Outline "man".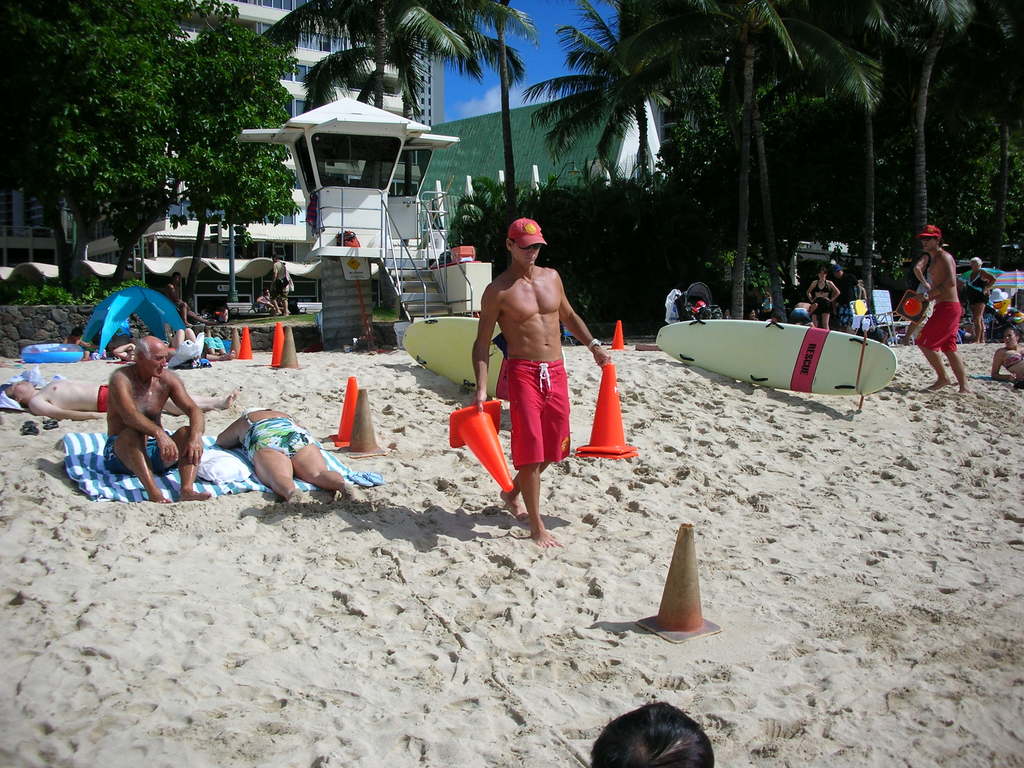
Outline: (x1=802, y1=264, x2=844, y2=333).
